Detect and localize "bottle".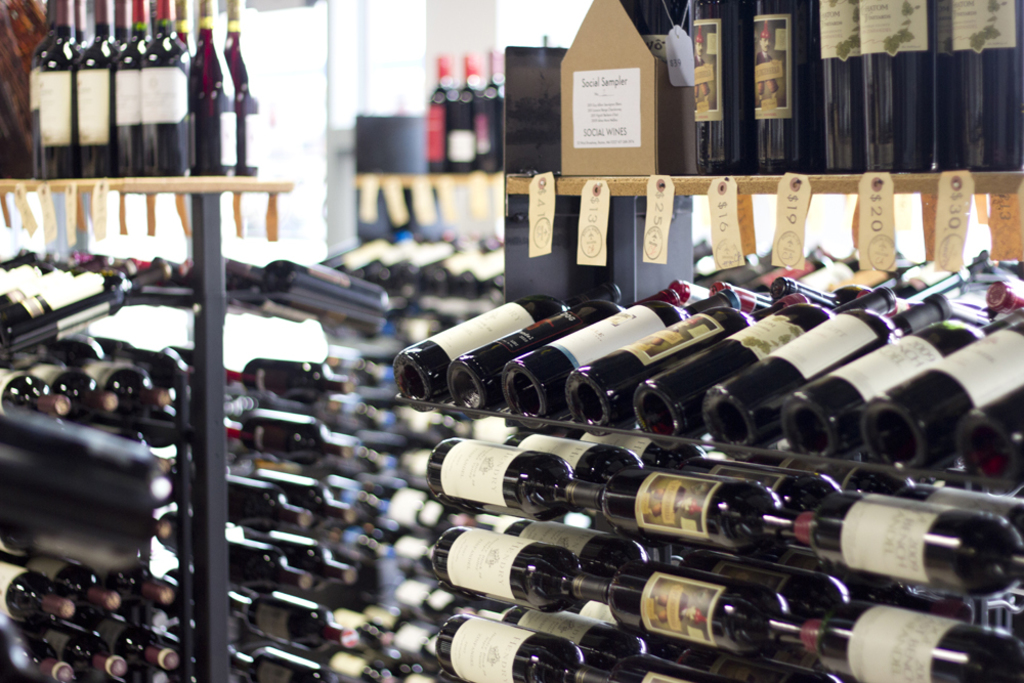
Localized at (417,245,485,292).
